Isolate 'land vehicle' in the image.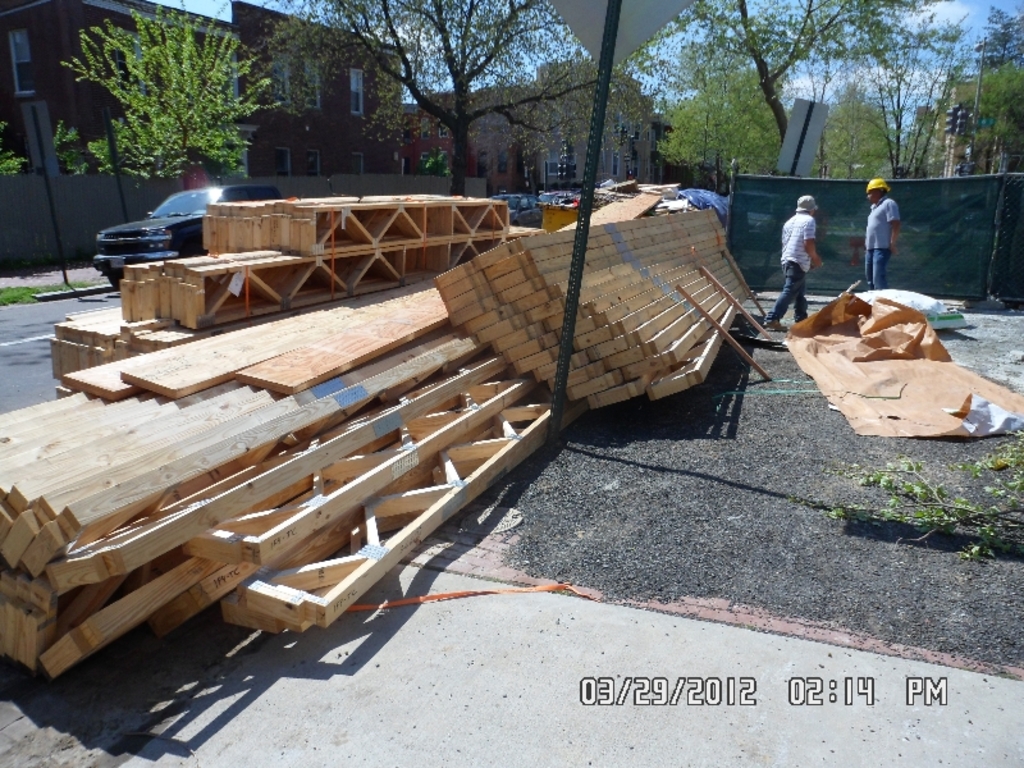
Isolated region: 493/193/552/229.
